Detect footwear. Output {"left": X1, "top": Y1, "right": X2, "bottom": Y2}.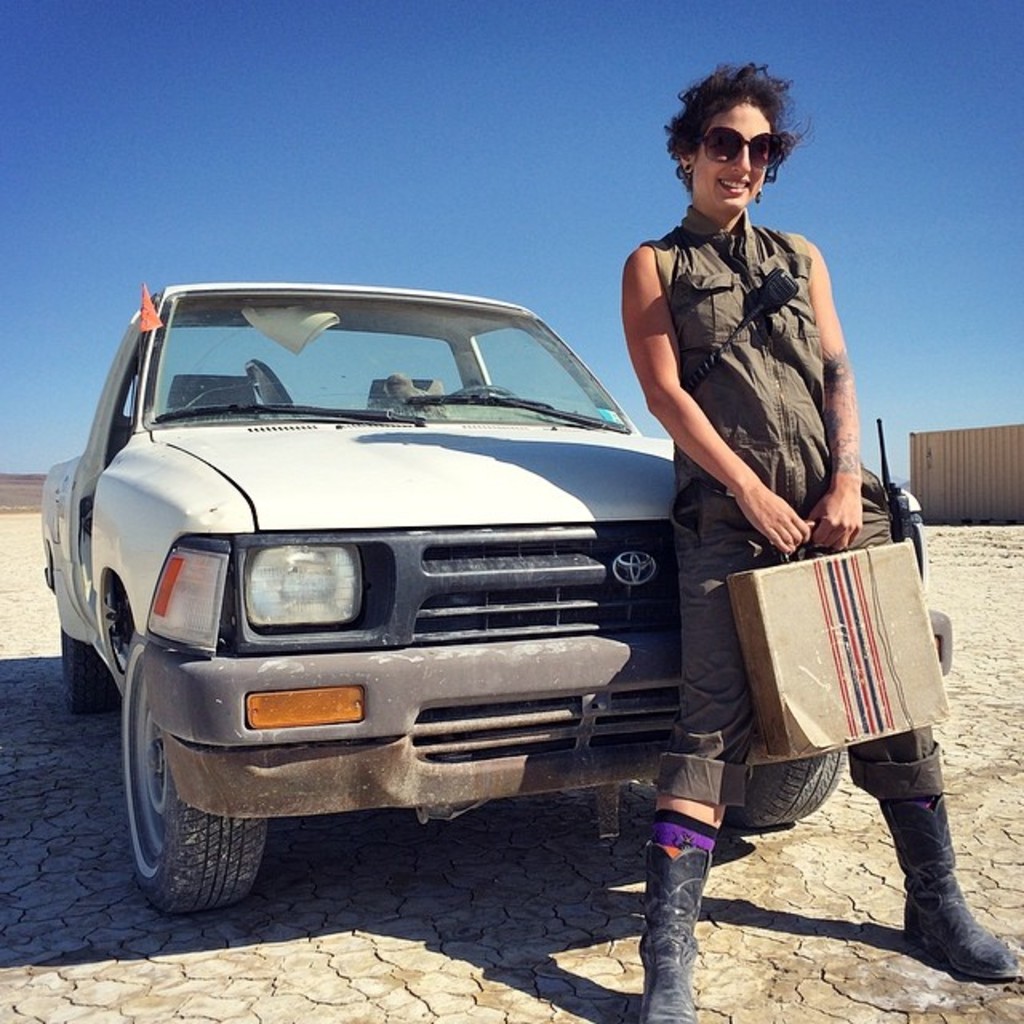
{"left": 882, "top": 803, "right": 1022, "bottom": 984}.
